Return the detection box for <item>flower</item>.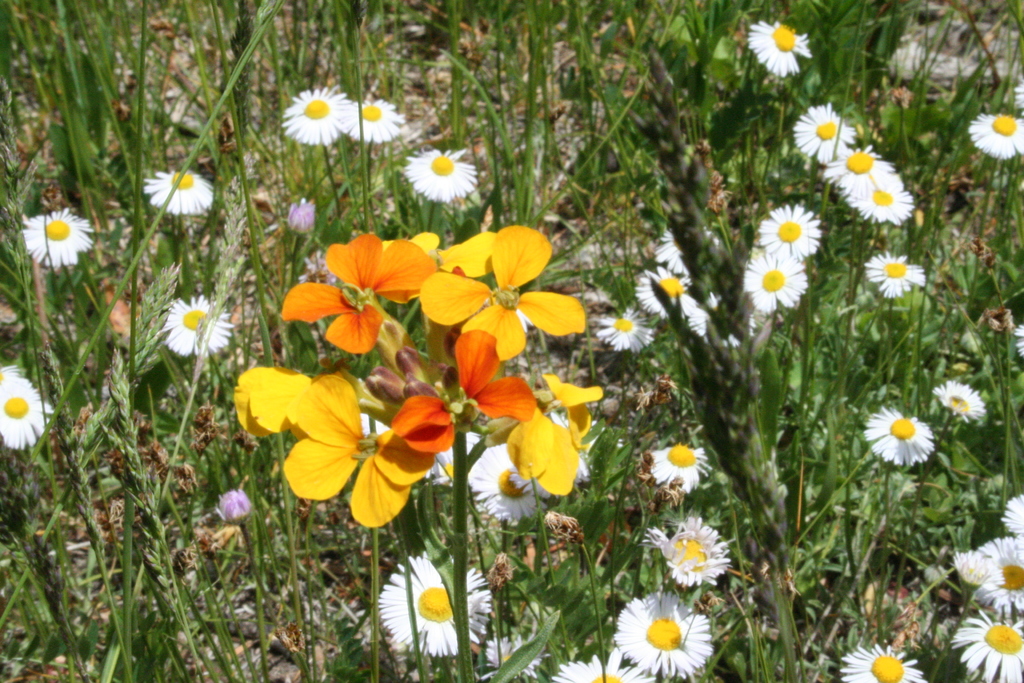
Rect(288, 194, 321, 227).
